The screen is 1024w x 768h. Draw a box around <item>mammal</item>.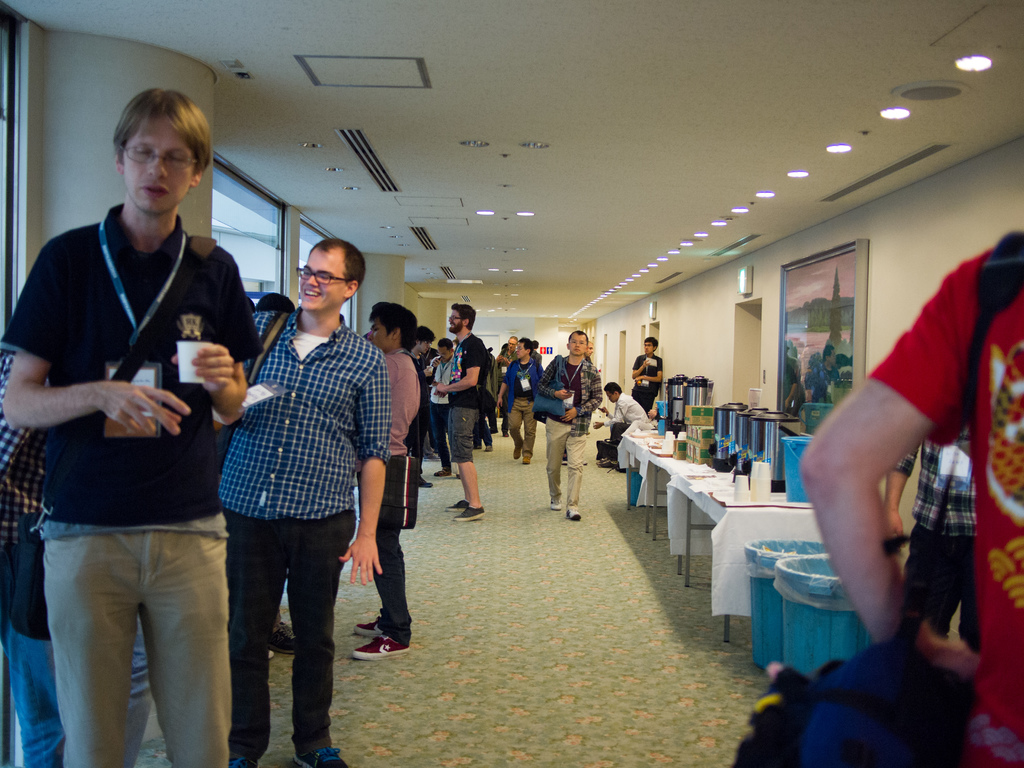
box=[534, 341, 540, 360].
